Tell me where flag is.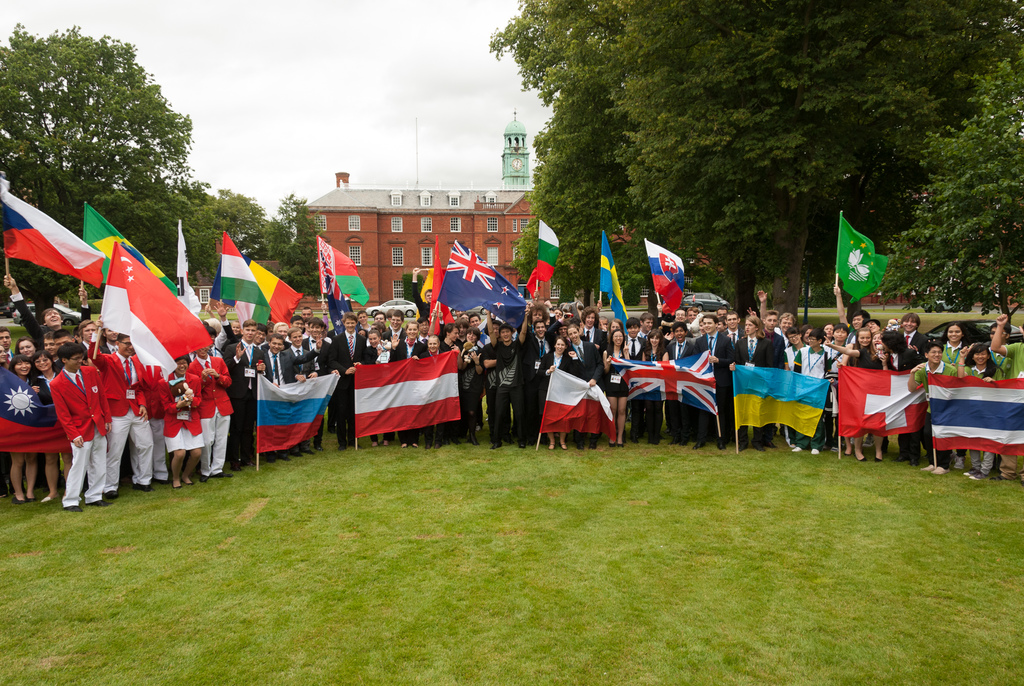
flag is at 79,201,175,296.
